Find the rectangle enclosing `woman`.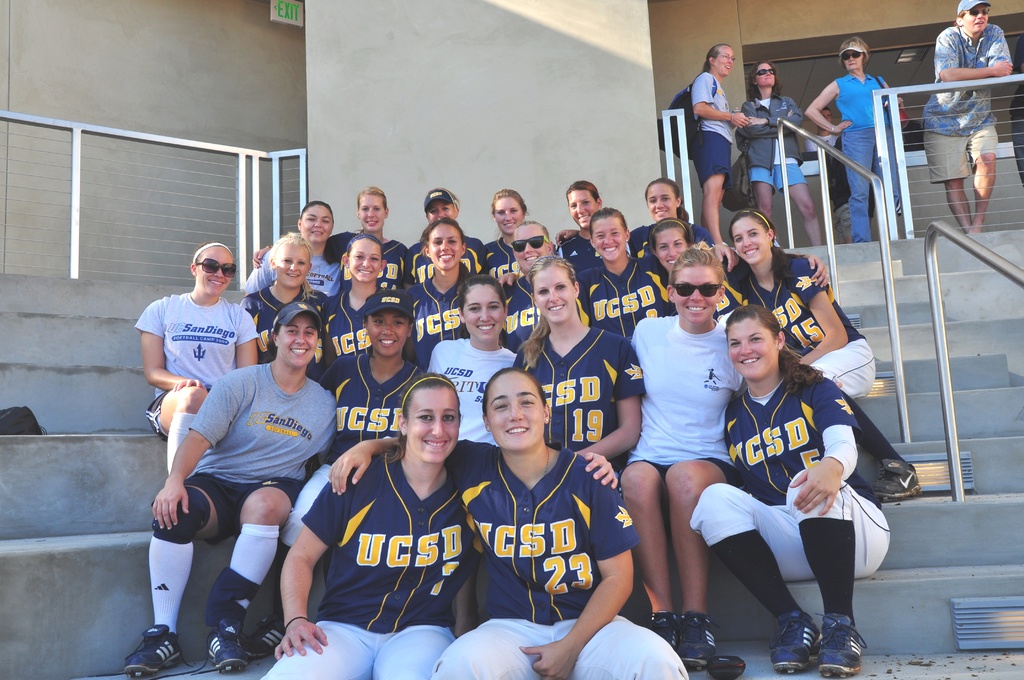
x1=623, y1=245, x2=742, y2=660.
